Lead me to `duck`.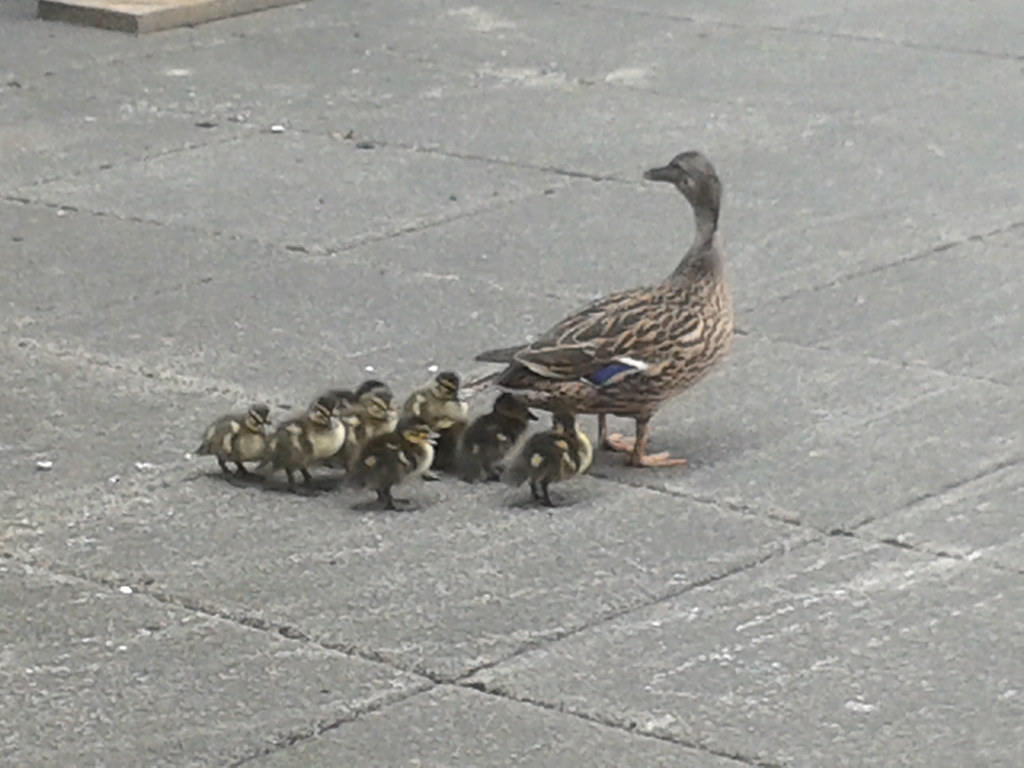
Lead to <box>262,400,341,482</box>.
